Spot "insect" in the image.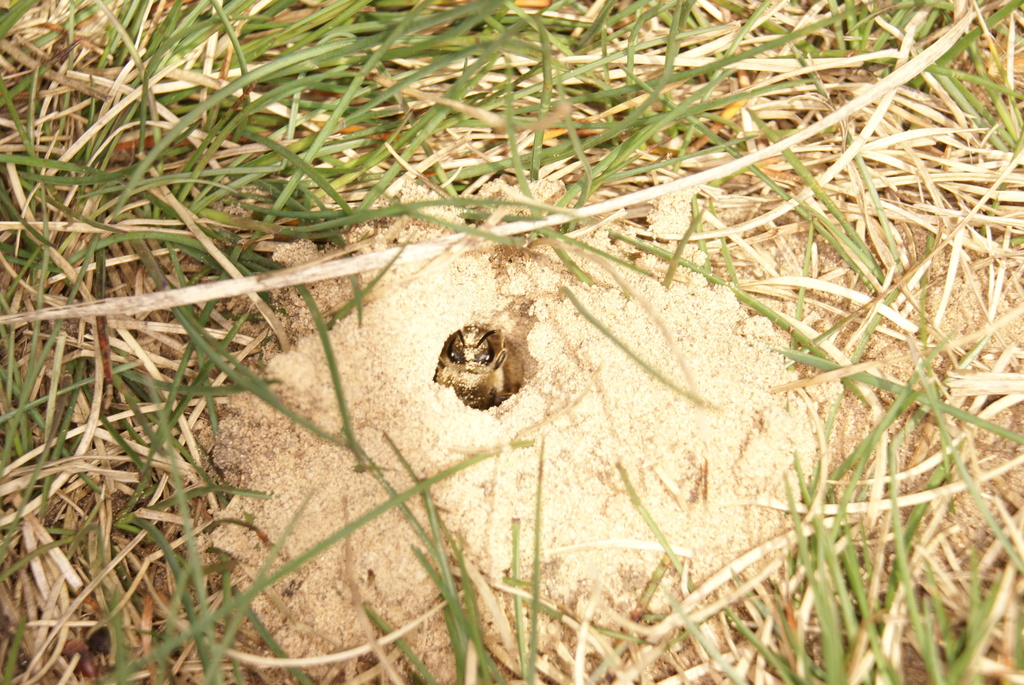
"insect" found at bbox(434, 321, 513, 409).
